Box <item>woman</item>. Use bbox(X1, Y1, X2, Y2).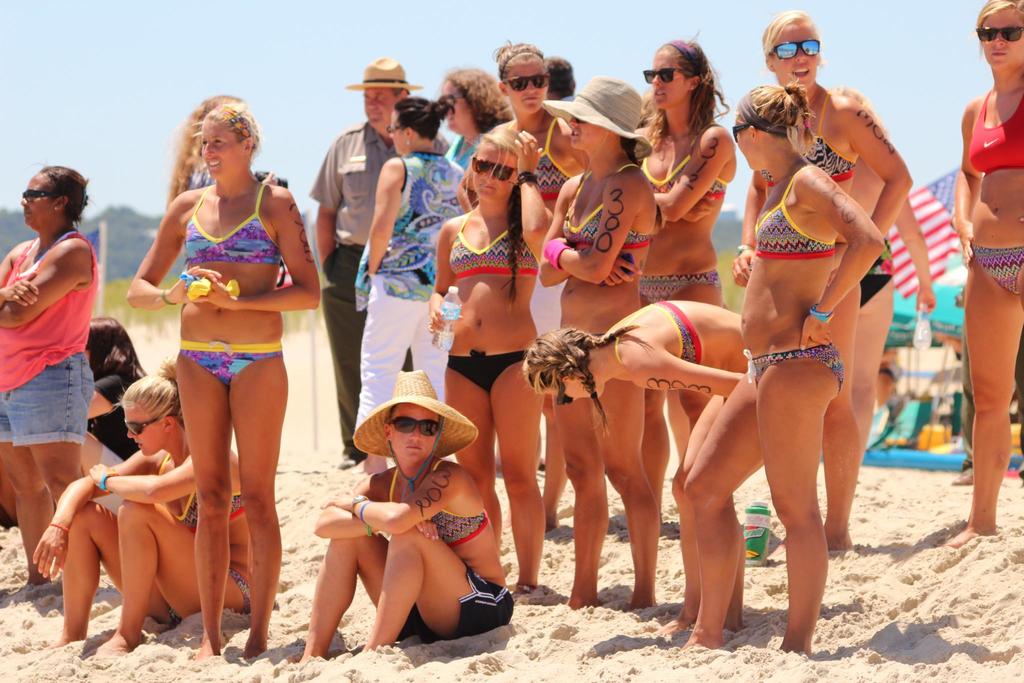
bbox(676, 86, 884, 641).
